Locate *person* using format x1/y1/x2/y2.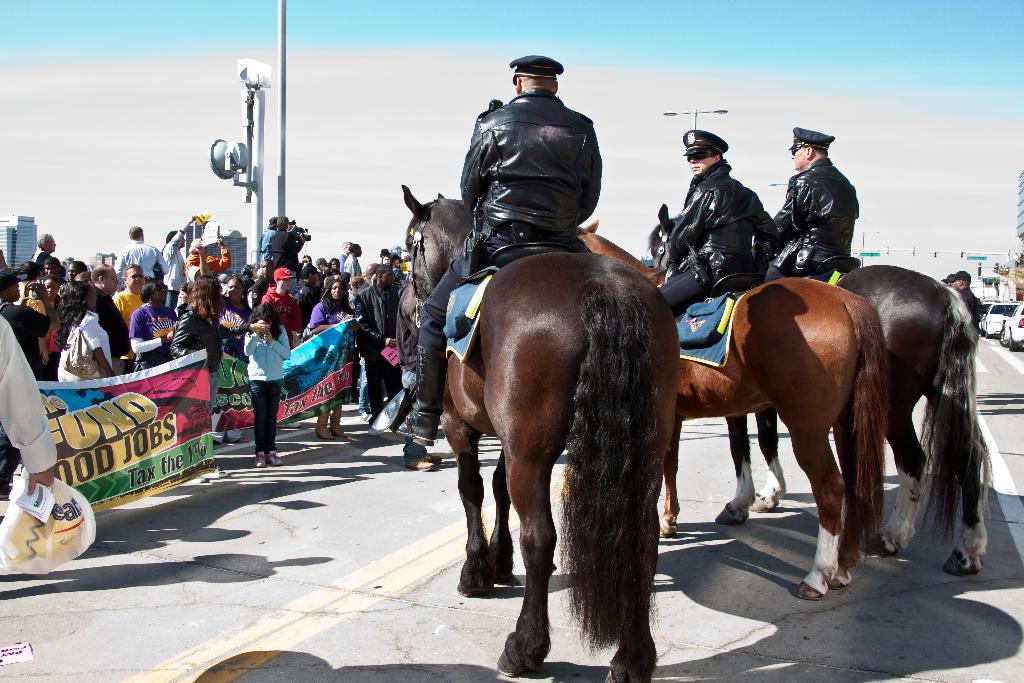
15/261/44/286.
